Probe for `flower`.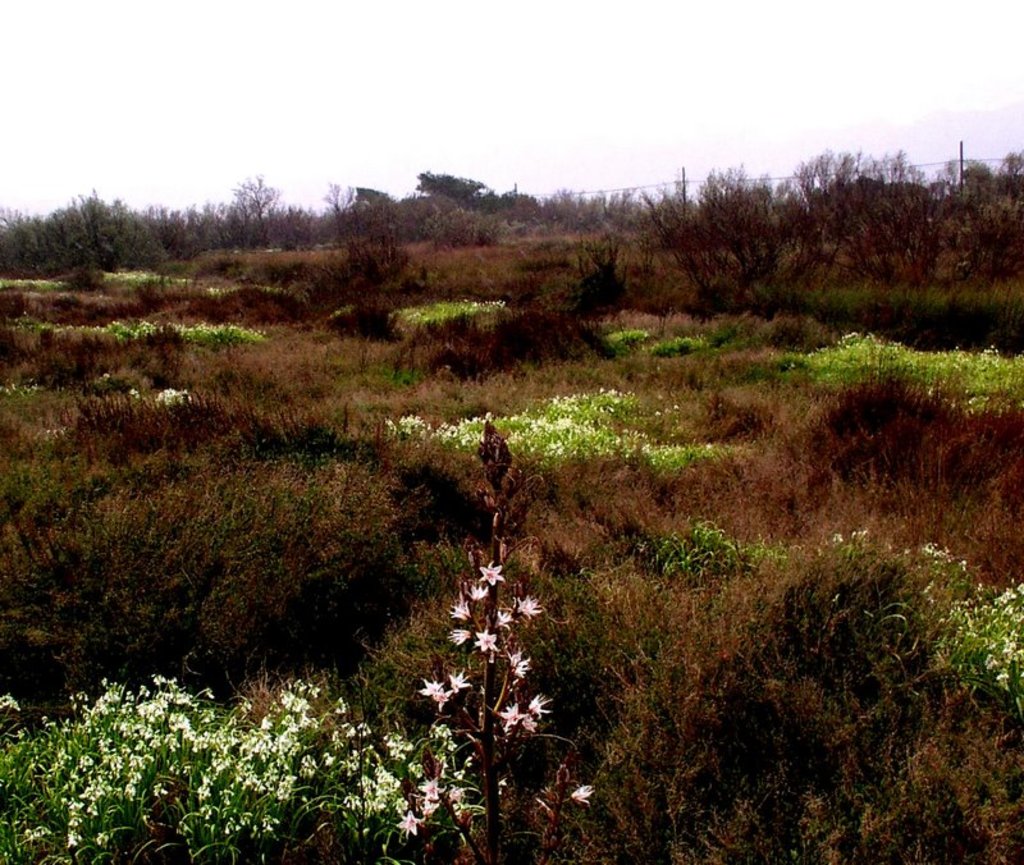
Probe result: {"left": 435, "top": 687, "right": 451, "bottom": 708}.
